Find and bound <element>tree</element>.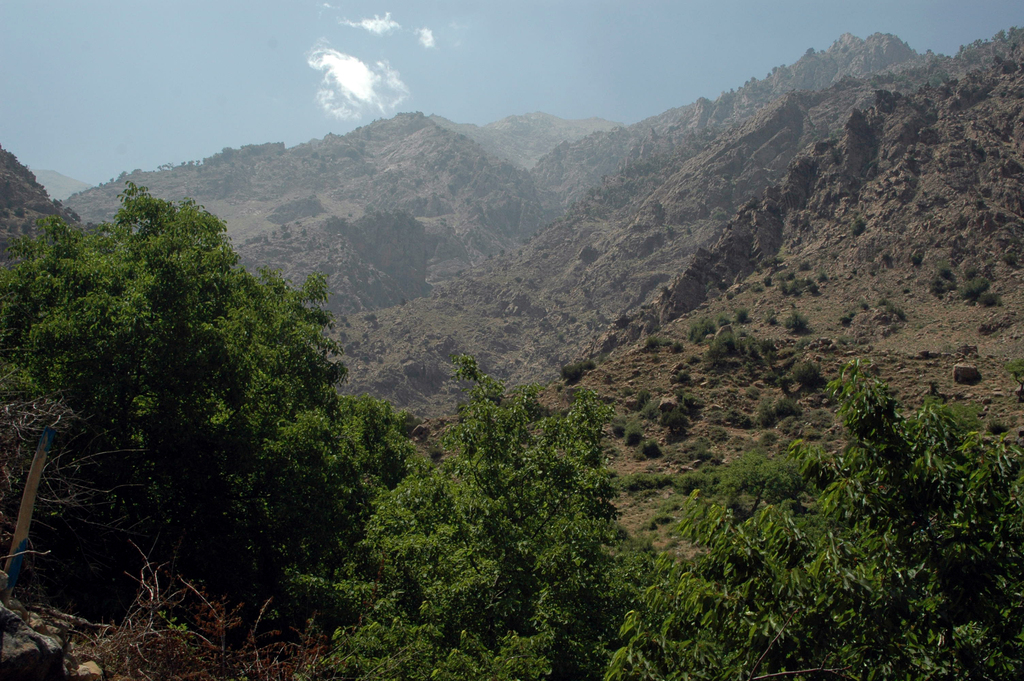
Bound: x1=765, y1=316, x2=778, y2=326.
